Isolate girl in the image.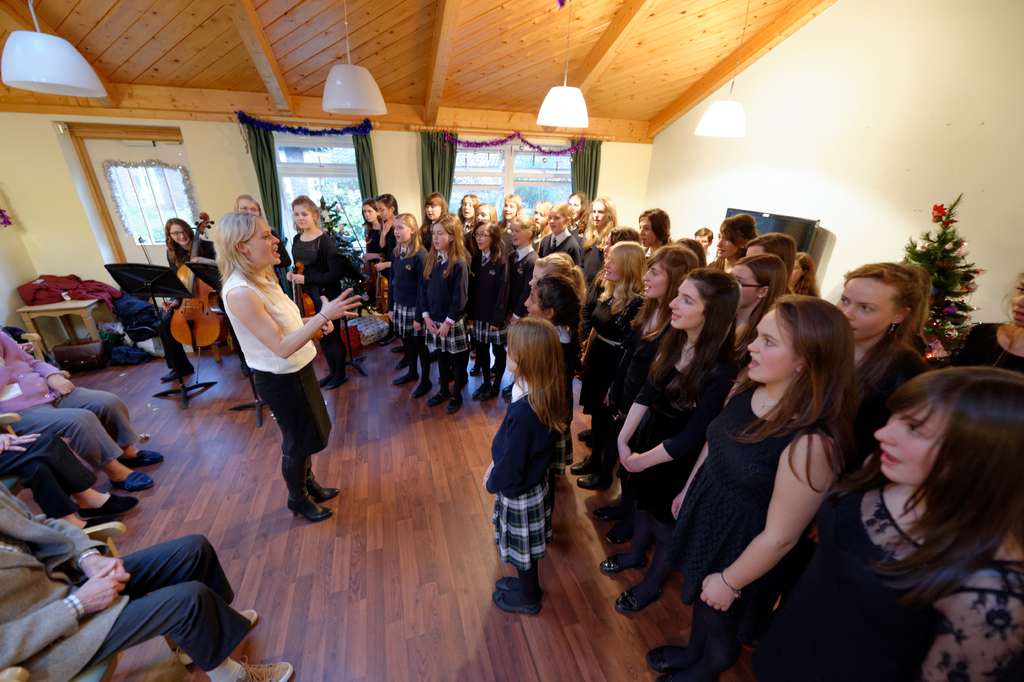
Isolated region: box=[751, 372, 1023, 681].
